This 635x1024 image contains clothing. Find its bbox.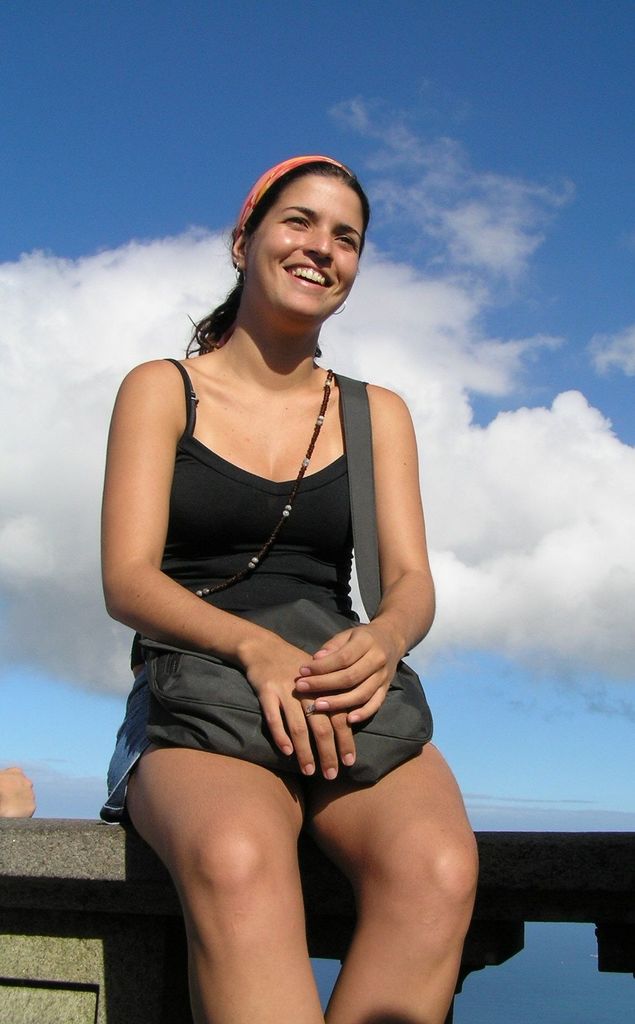
pyautogui.locateOnScreen(105, 320, 341, 820).
